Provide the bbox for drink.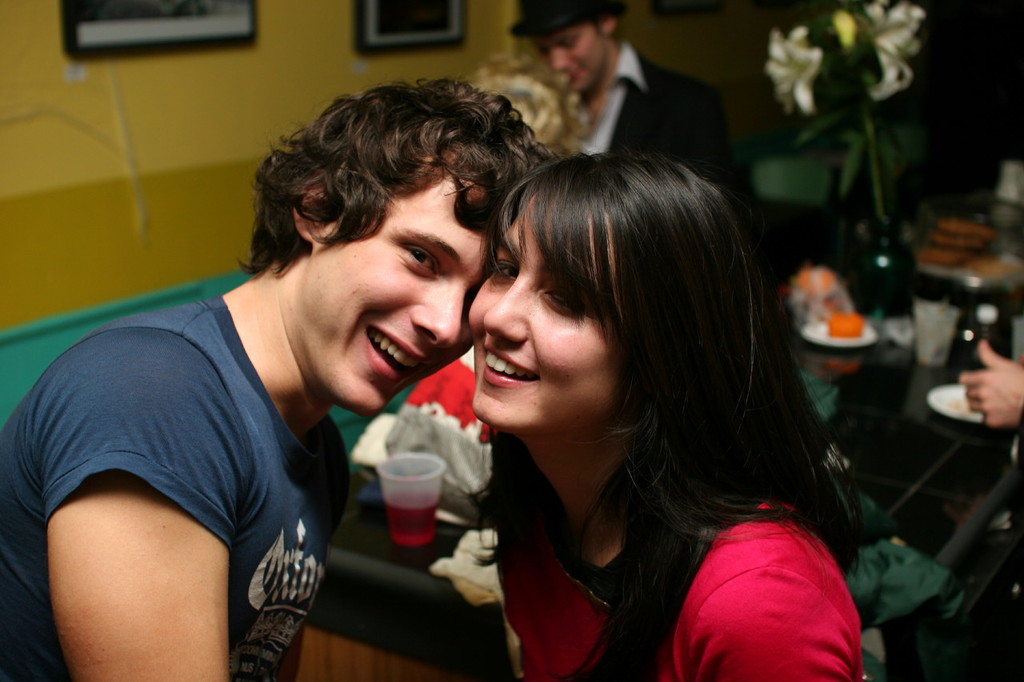
rect(382, 485, 438, 548).
